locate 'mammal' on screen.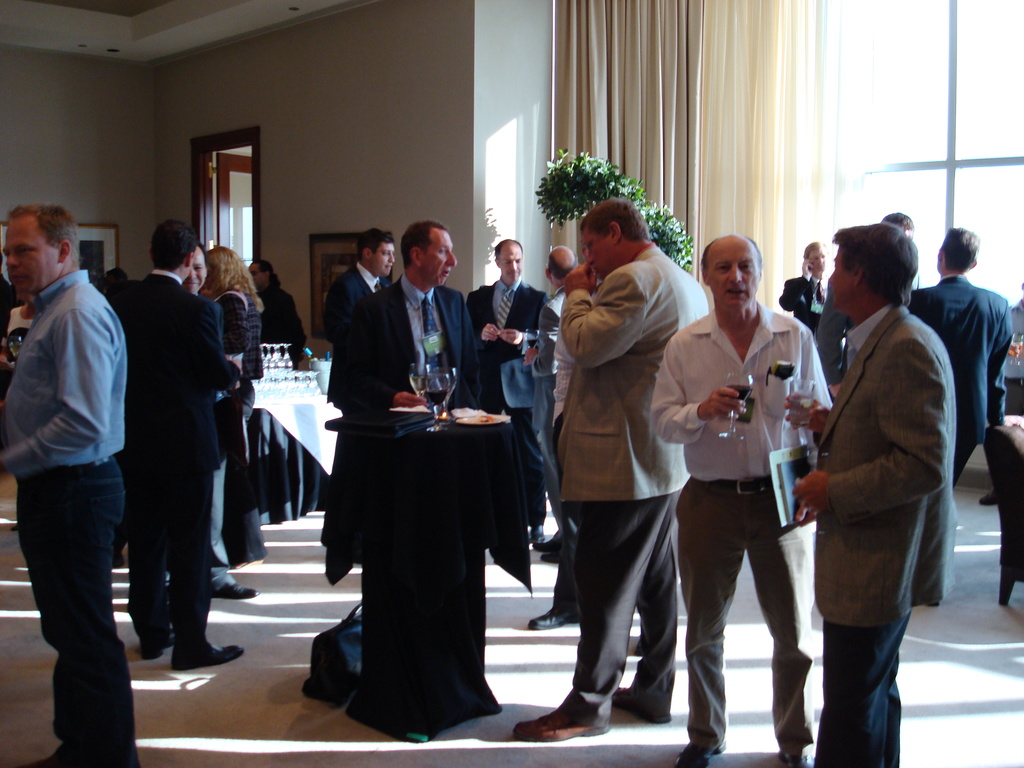
On screen at <bbox>650, 232, 835, 767</bbox>.
